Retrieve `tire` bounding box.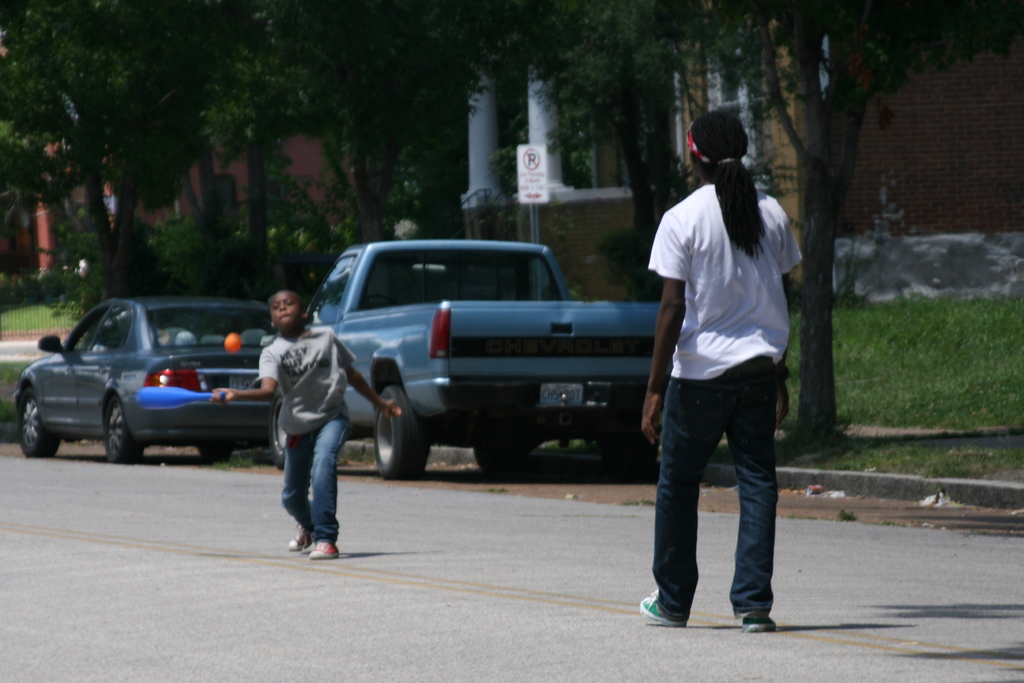
Bounding box: 271,386,287,466.
